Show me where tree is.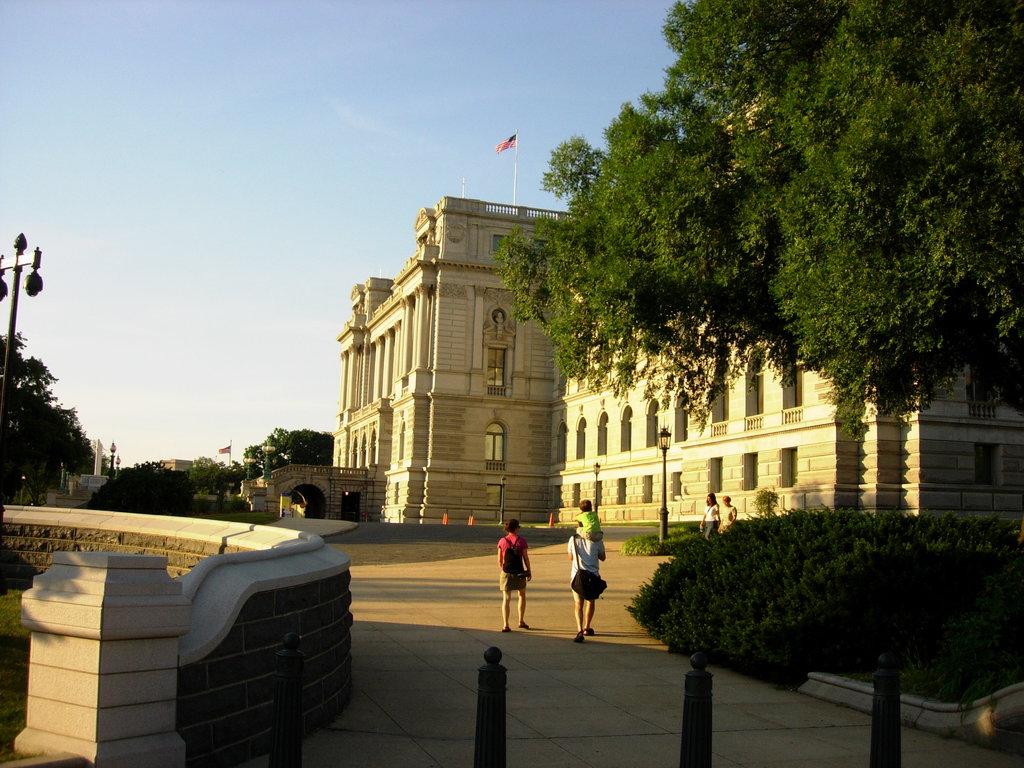
tree is at l=497, t=0, r=1023, b=442.
